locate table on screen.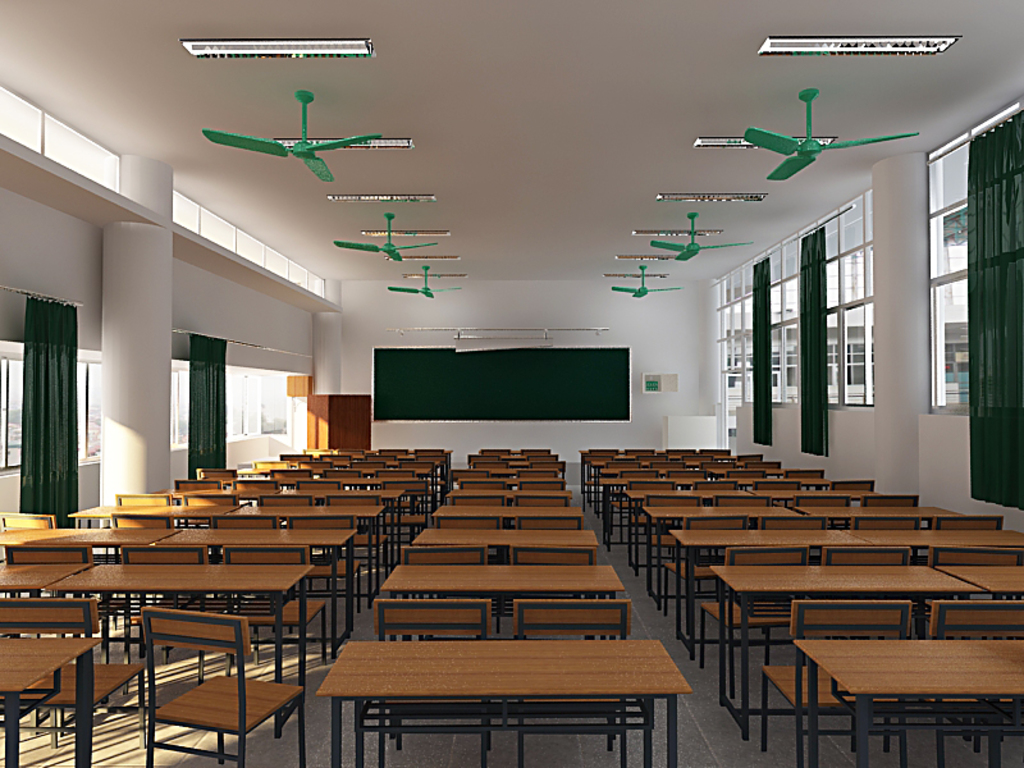
On screen at Rect(435, 508, 582, 524).
